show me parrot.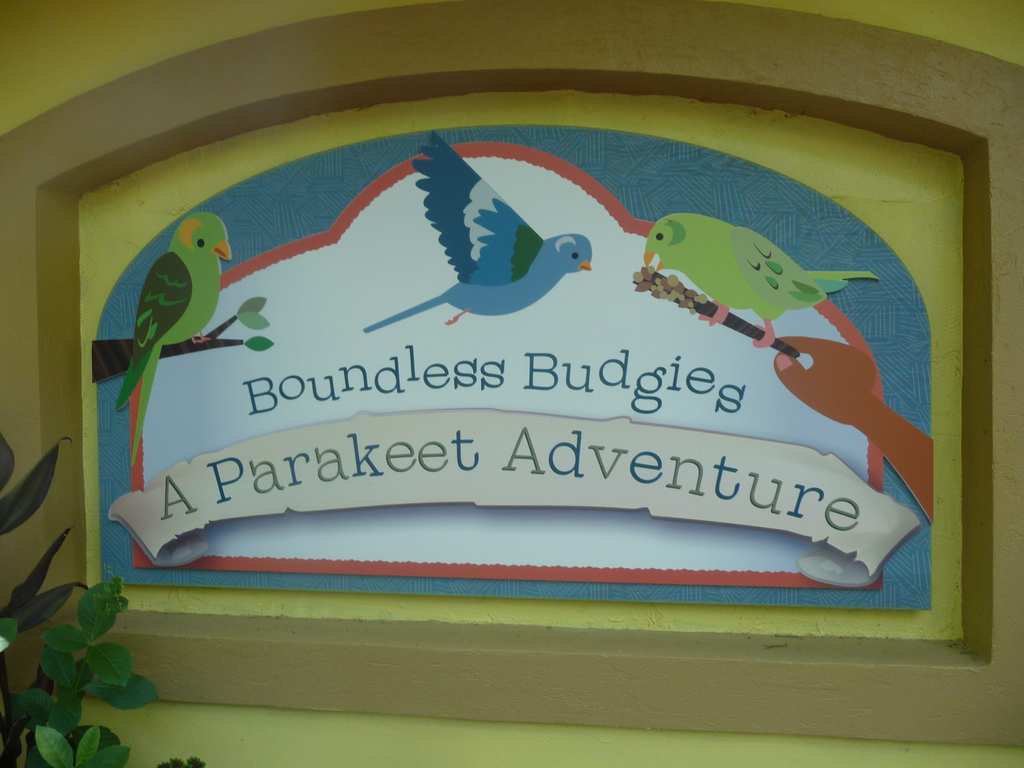
parrot is here: x1=116 y1=204 x2=239 y2=476.
